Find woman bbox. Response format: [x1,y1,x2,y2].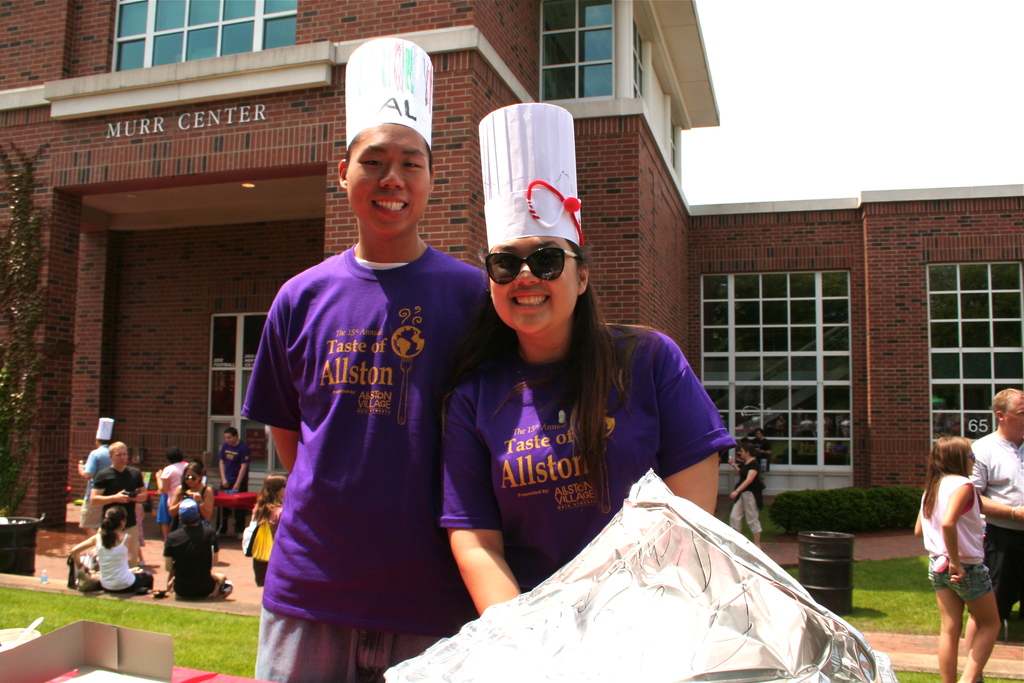
[906,432,1006,682].
